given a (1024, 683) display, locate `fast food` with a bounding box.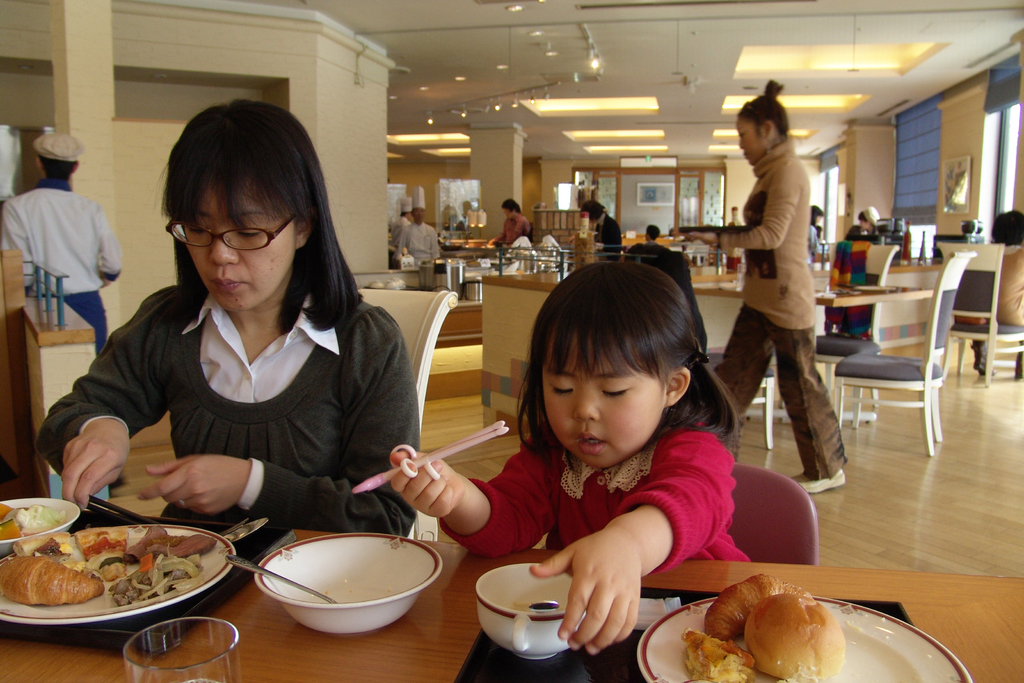
Located: x1=697 y1=568 x2=789 y2=637.
